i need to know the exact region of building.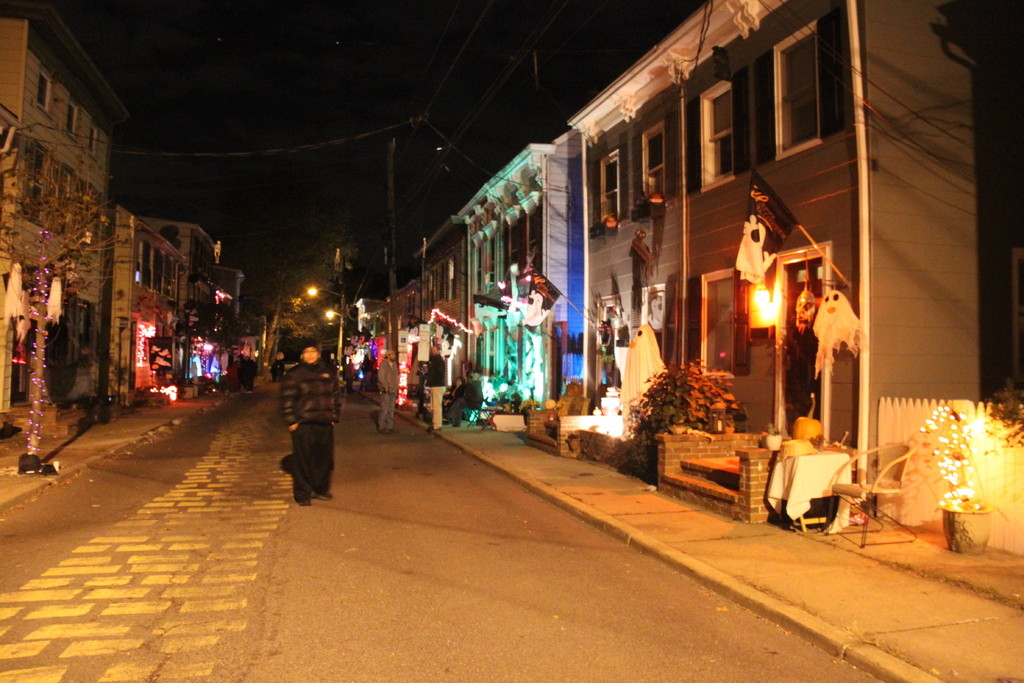
Region: 135,215,220,334.
